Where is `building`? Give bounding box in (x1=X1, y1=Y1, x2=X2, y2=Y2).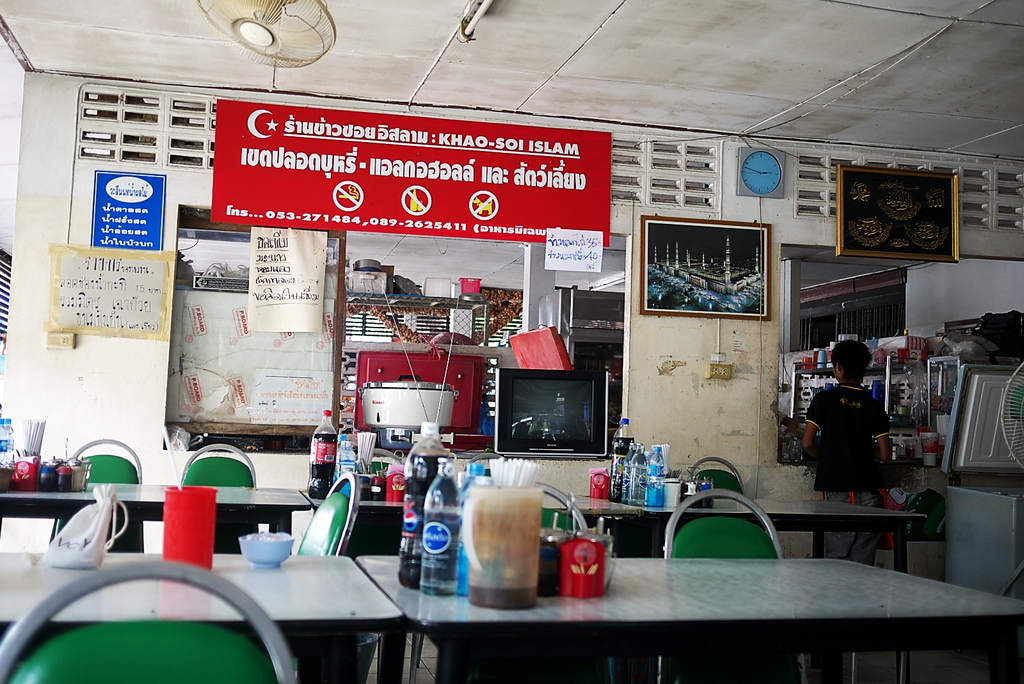
(x1=0, y1=0, x2=1023, y2=683).
